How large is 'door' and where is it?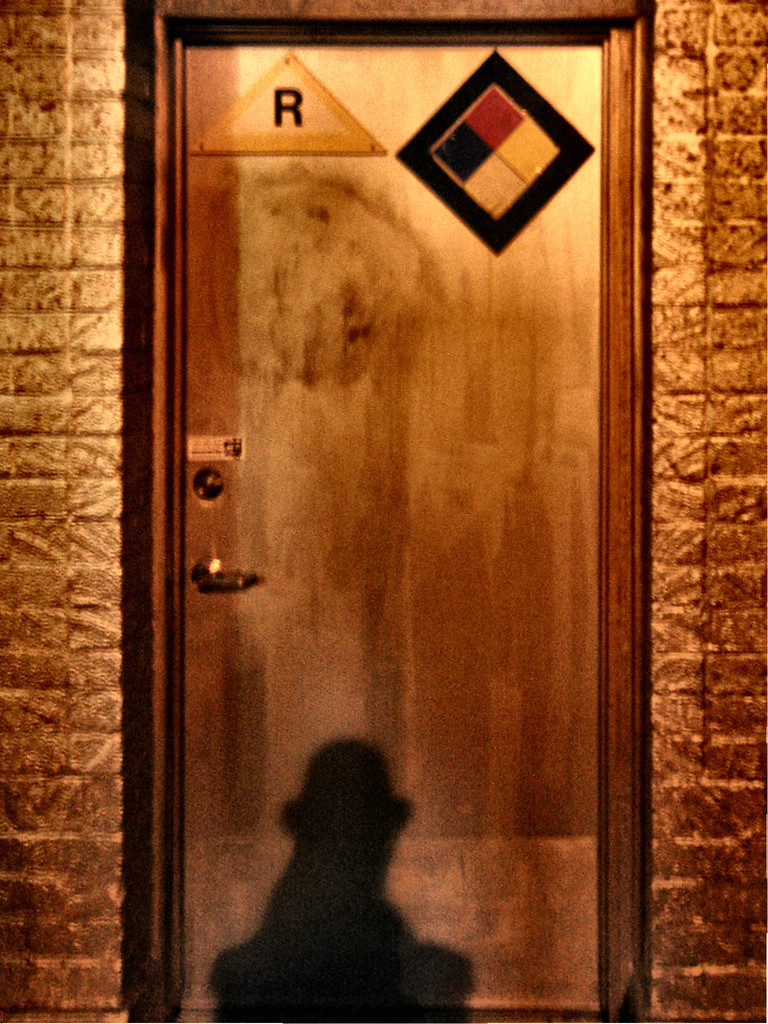
Bounding box: rect(174, 30, 625, 1020).
